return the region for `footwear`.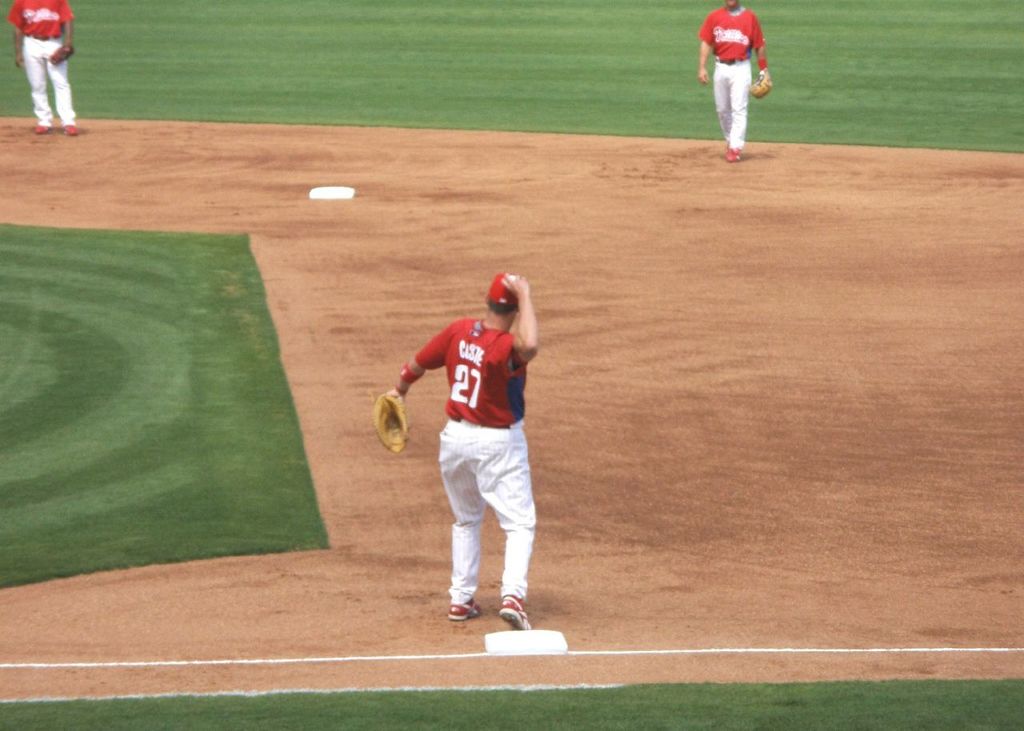
[723, 139, 742, 163].
